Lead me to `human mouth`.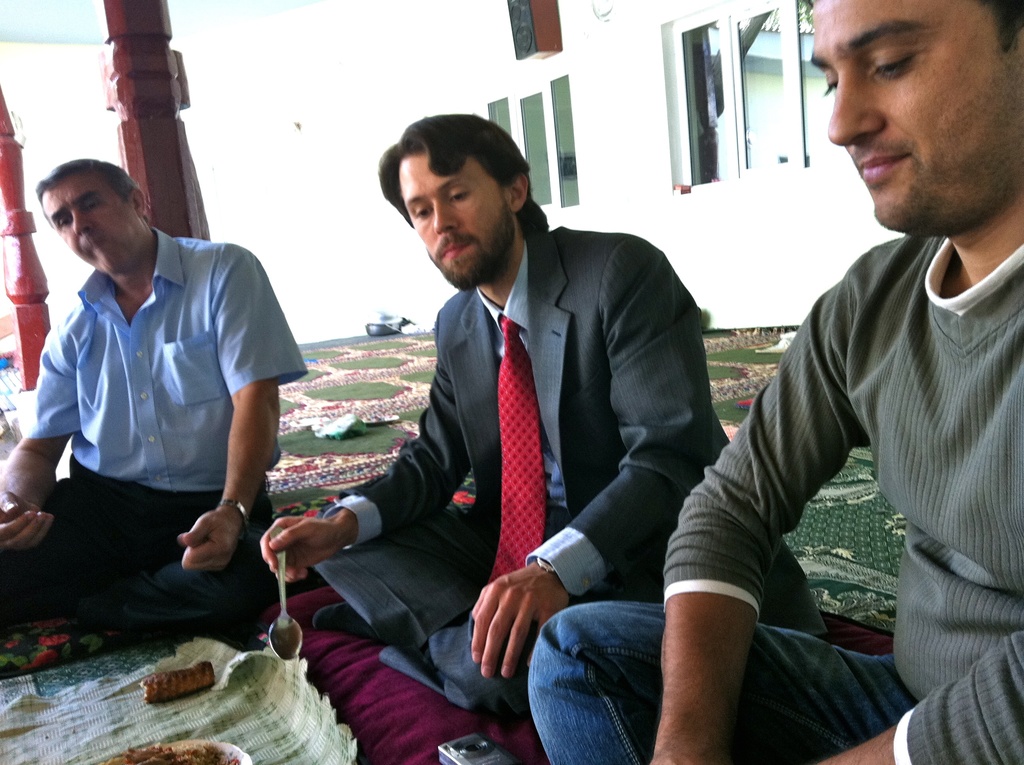
Lead to x1=436 y1=237 x2=476 y2=262.
